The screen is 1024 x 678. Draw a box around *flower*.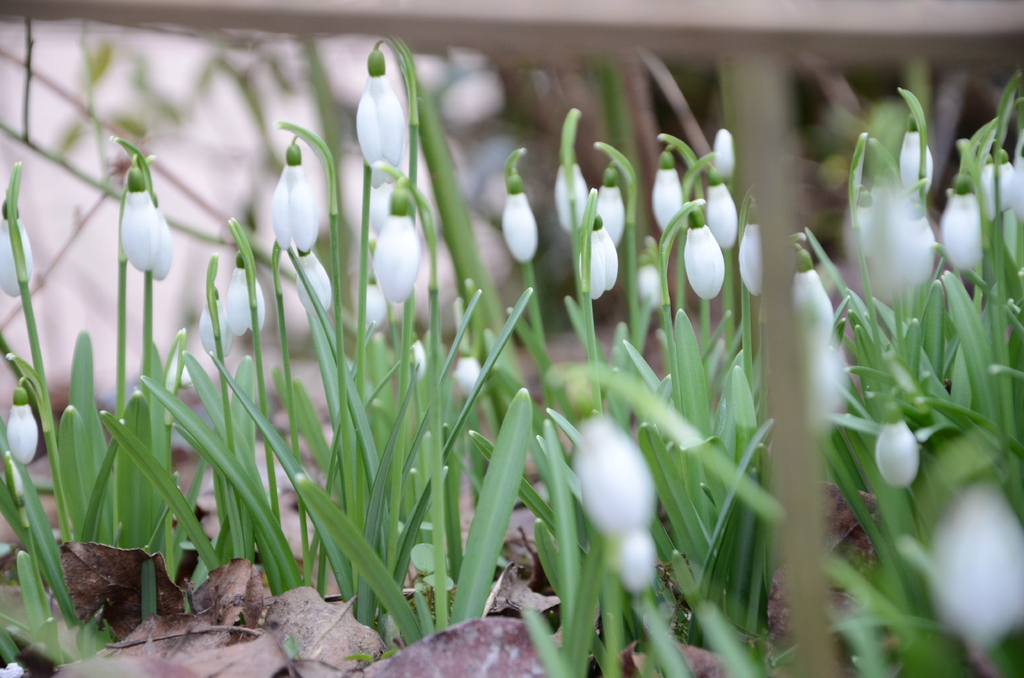
<region>118, 165, 156, 273</region>.
